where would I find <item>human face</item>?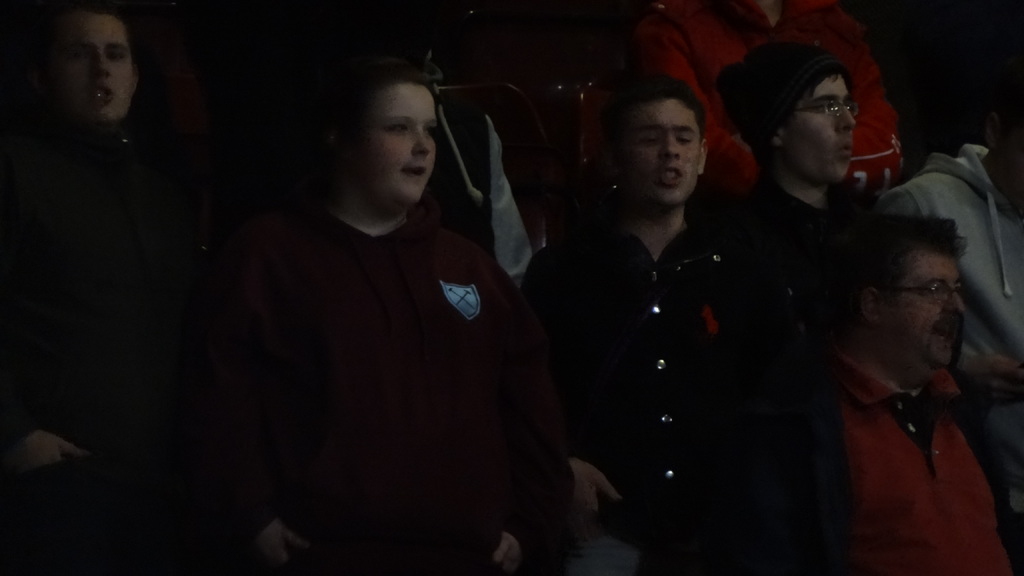
At 793/73/856/182.
